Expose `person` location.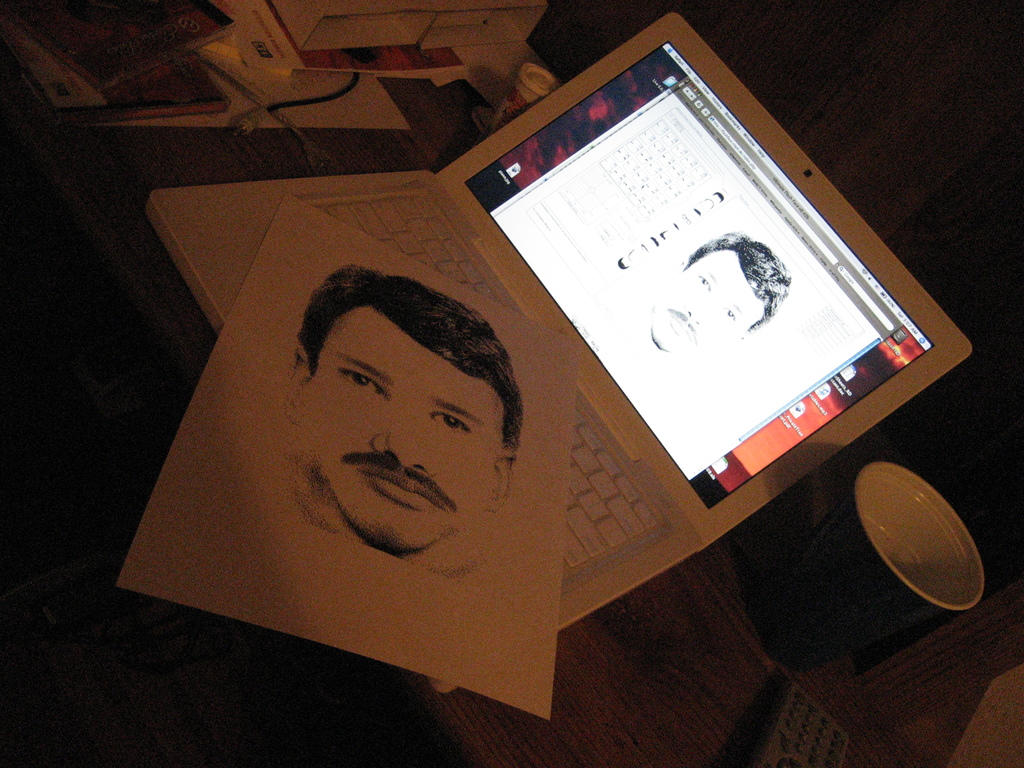
Exposed at (x1=643, y1=233, x2=792, y2=365).
